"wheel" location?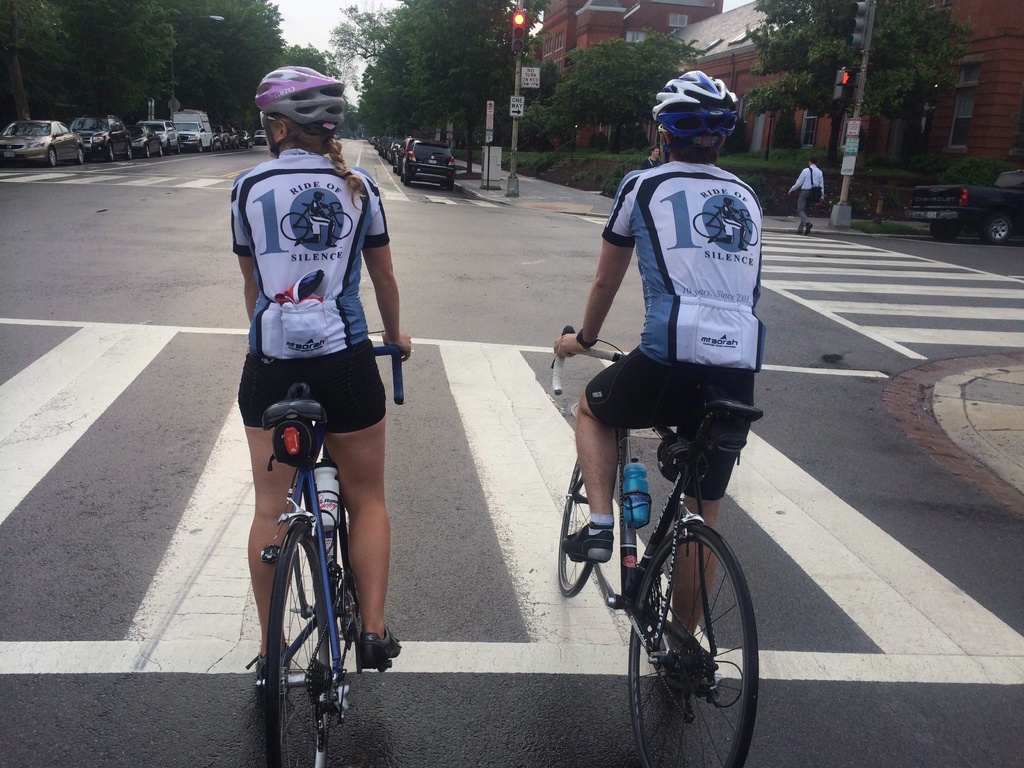
{"x1": 74, "y1": 148, "x2": 84, "y2": 163}
